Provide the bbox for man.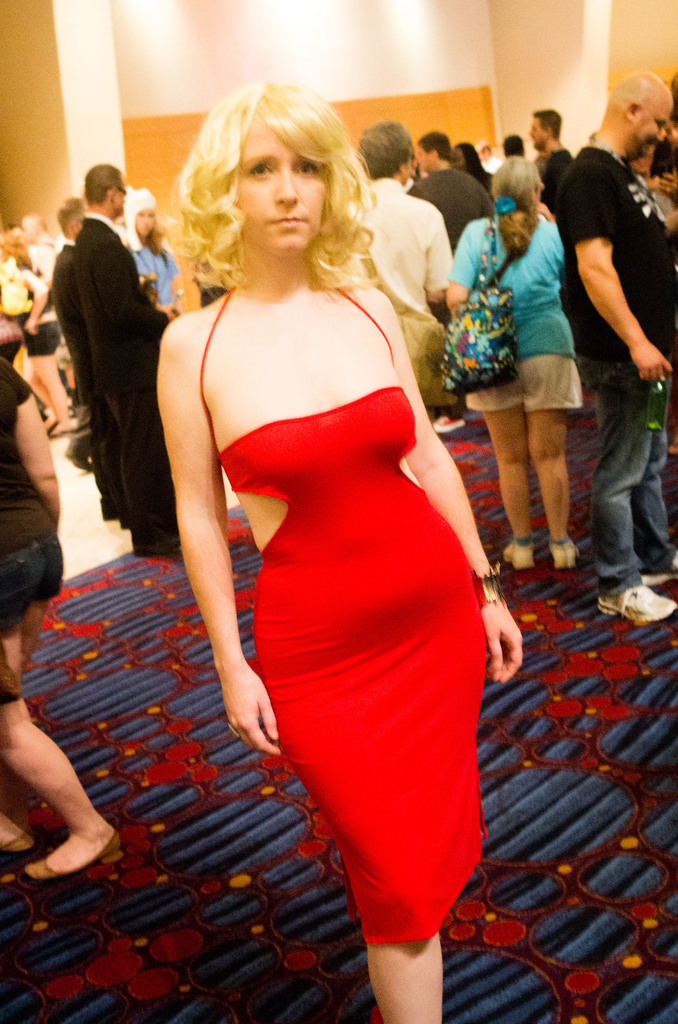
485, 127, 540, 211.
